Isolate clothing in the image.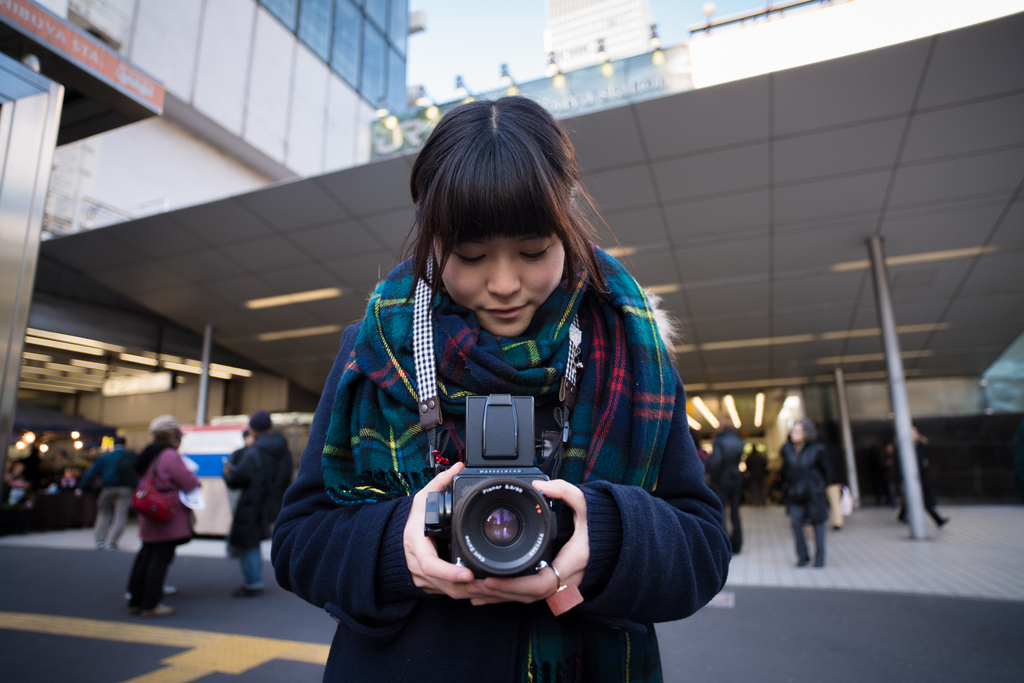
Isolated region: (left=84, top=446, right=142, bottom=554).
